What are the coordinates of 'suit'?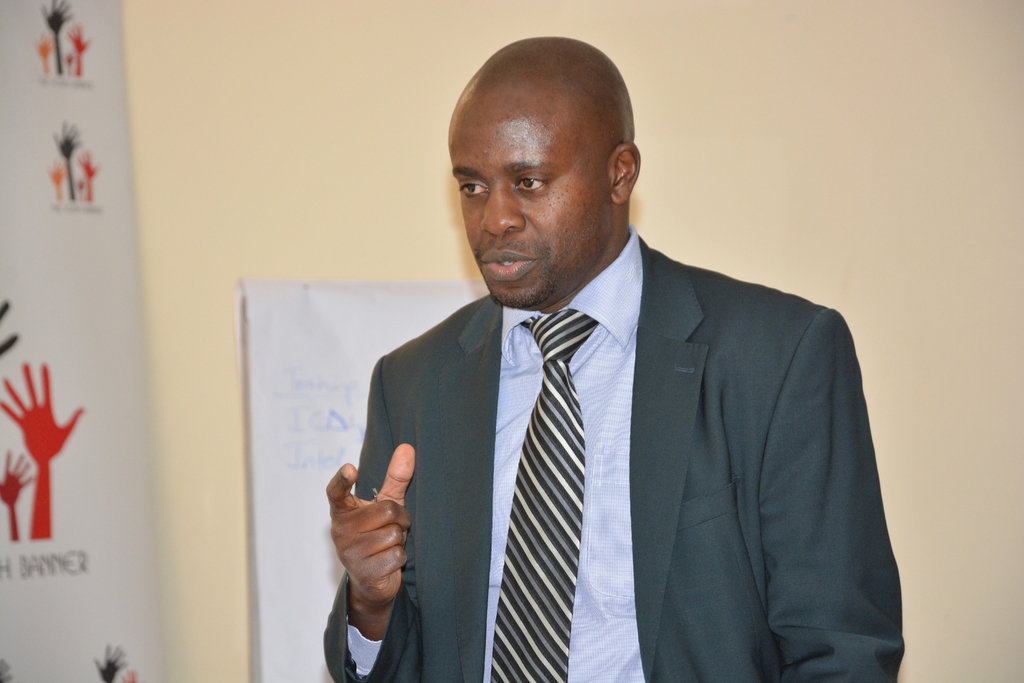
left=344, top=185, right=880, bottom=667.
